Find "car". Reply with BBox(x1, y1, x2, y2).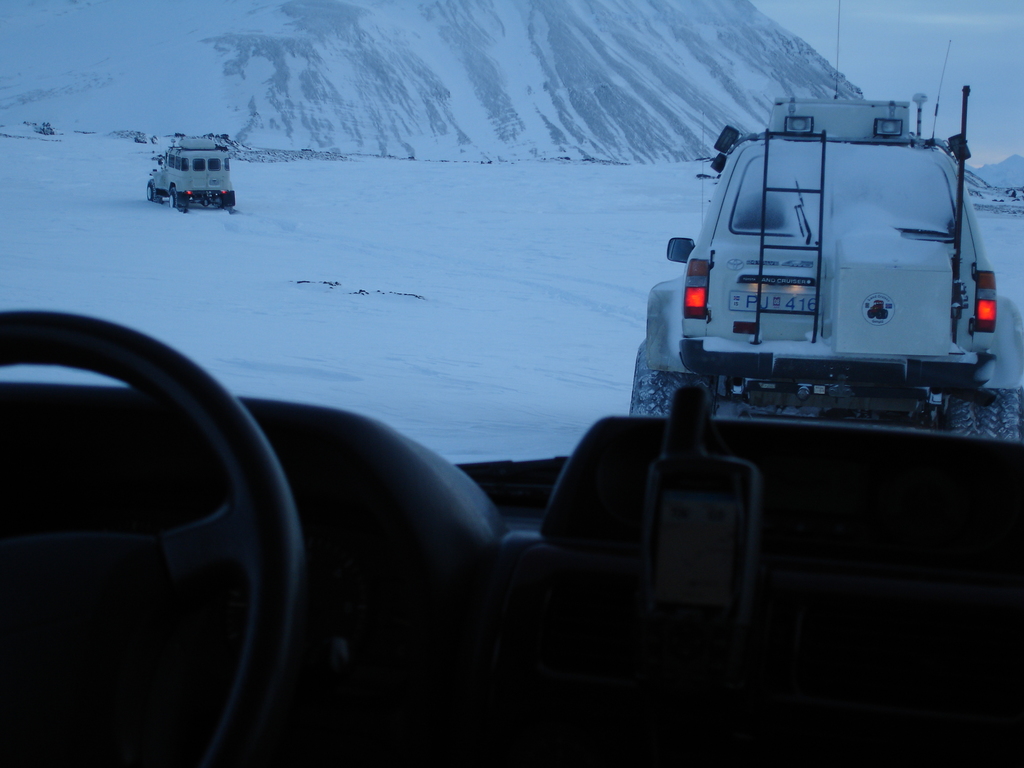
BBox(630, 0, 1023, 444).
